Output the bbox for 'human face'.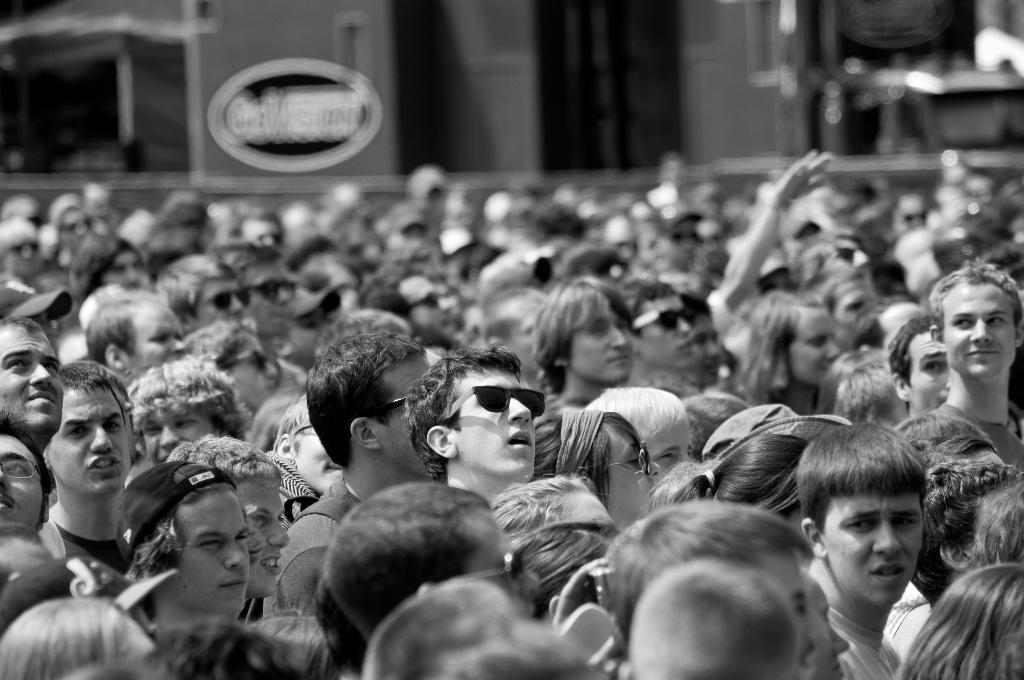
{"left": 632, "top": 289, "right": 691, "bottom": 376}.
